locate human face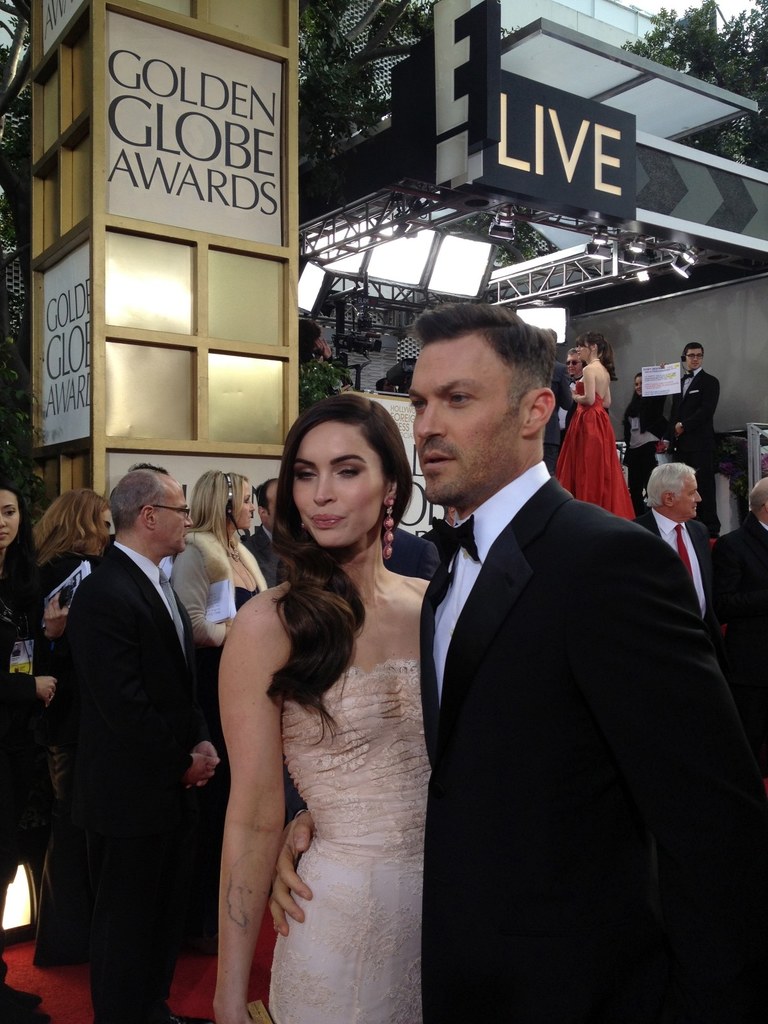
[x1=573, y1=342, x2=601, y2=364]
